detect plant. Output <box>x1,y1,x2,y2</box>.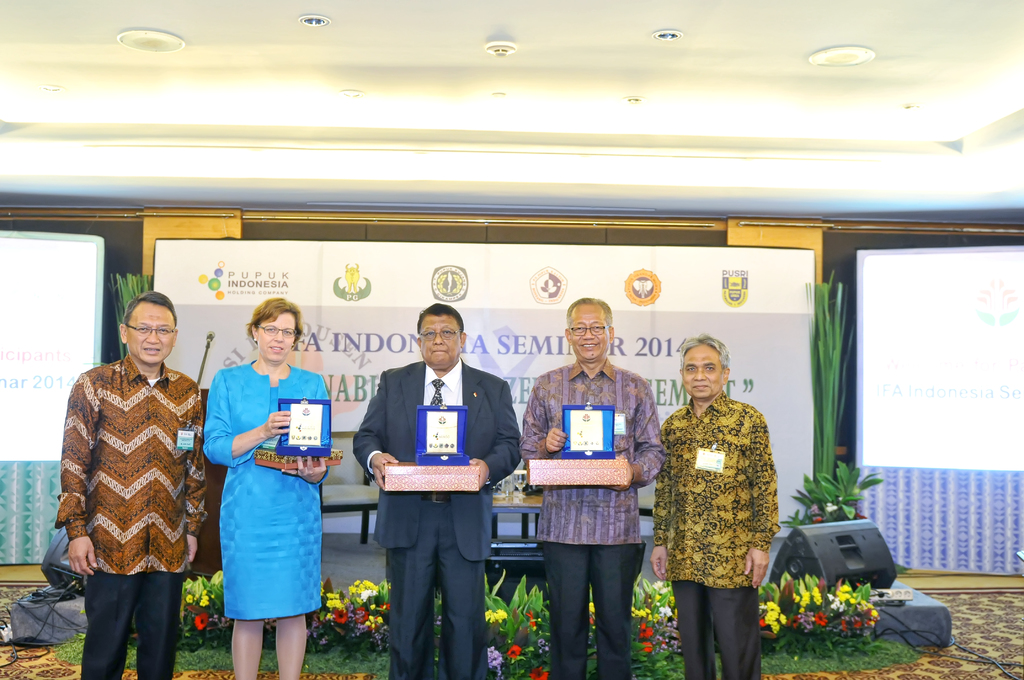
<box>173,644,246,673</box>.
